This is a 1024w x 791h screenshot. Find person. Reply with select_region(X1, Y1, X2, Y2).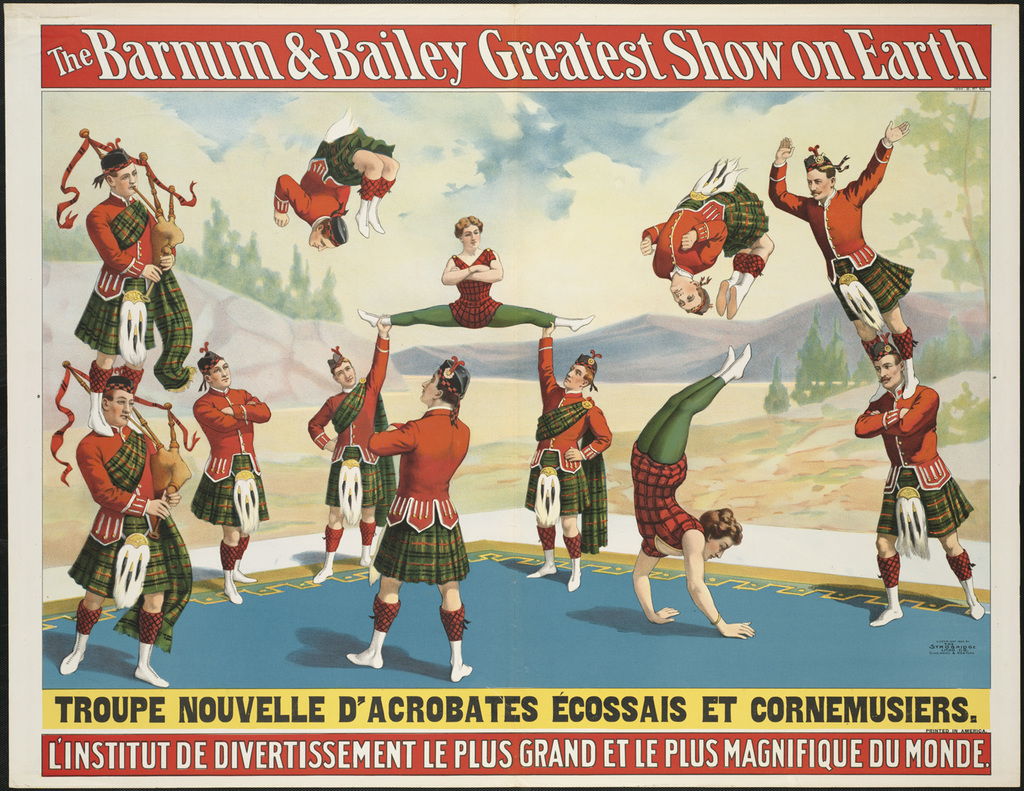
select_region(358, 214, 592, 330).
